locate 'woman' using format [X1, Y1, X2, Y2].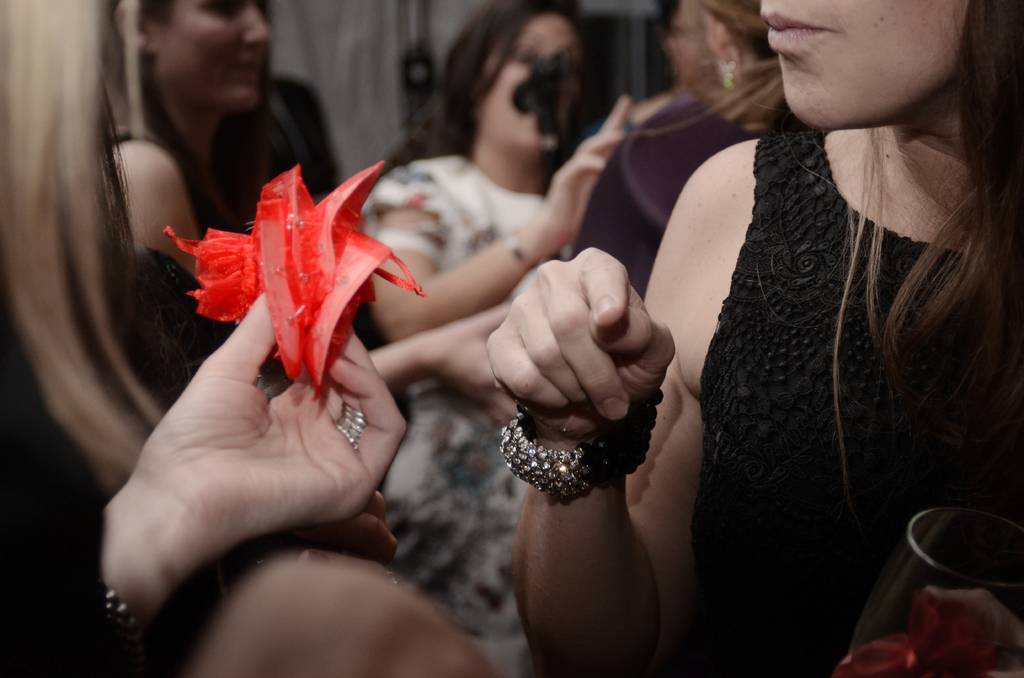
[375, 0, 636, 677].
